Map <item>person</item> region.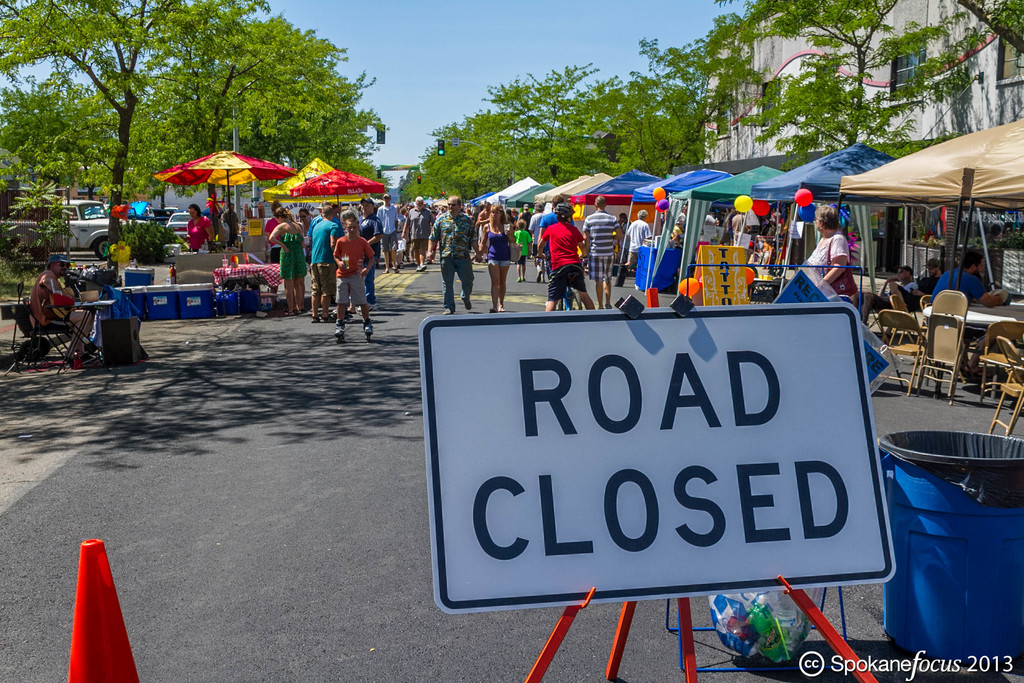
Mapped to 337,211,380,342.
